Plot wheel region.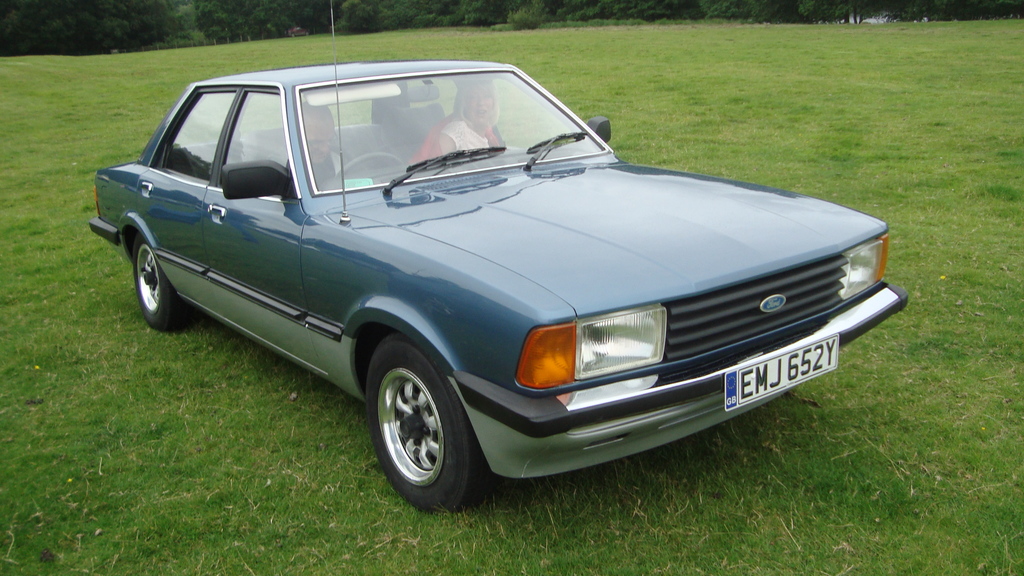
Plotted at 335 153 410 179.
